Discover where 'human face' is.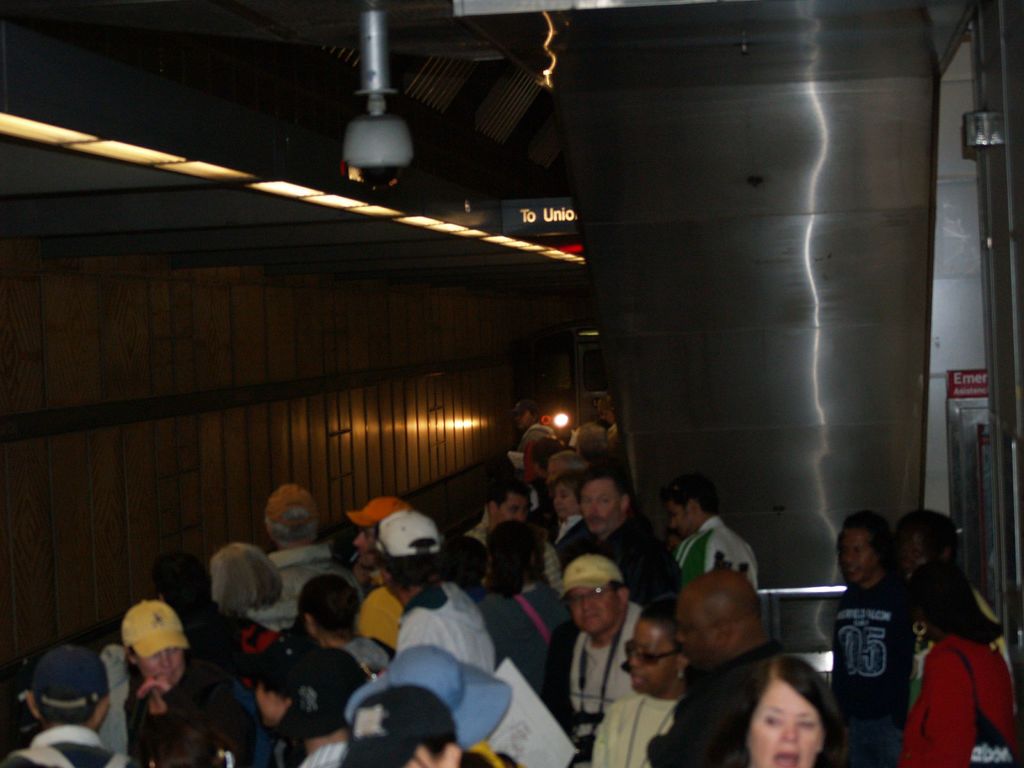
Discovered at [575,582,620,632].
